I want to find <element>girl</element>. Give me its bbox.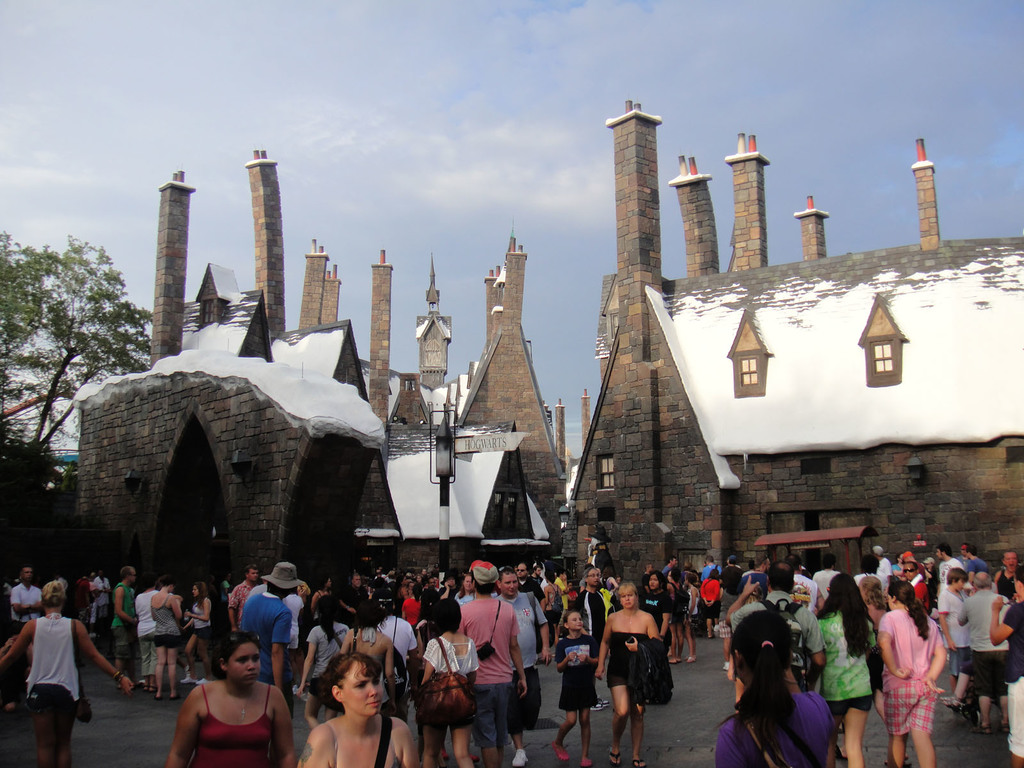
bbox=[815, 573, 881, 767].
